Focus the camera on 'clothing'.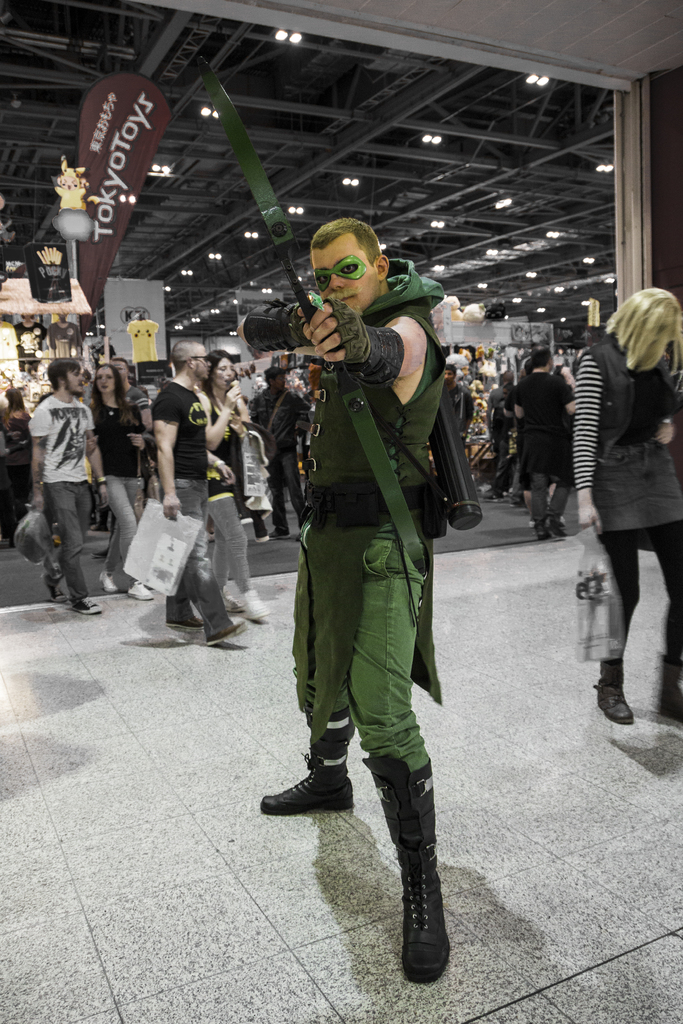
Focus region: 288,255,443,775.
